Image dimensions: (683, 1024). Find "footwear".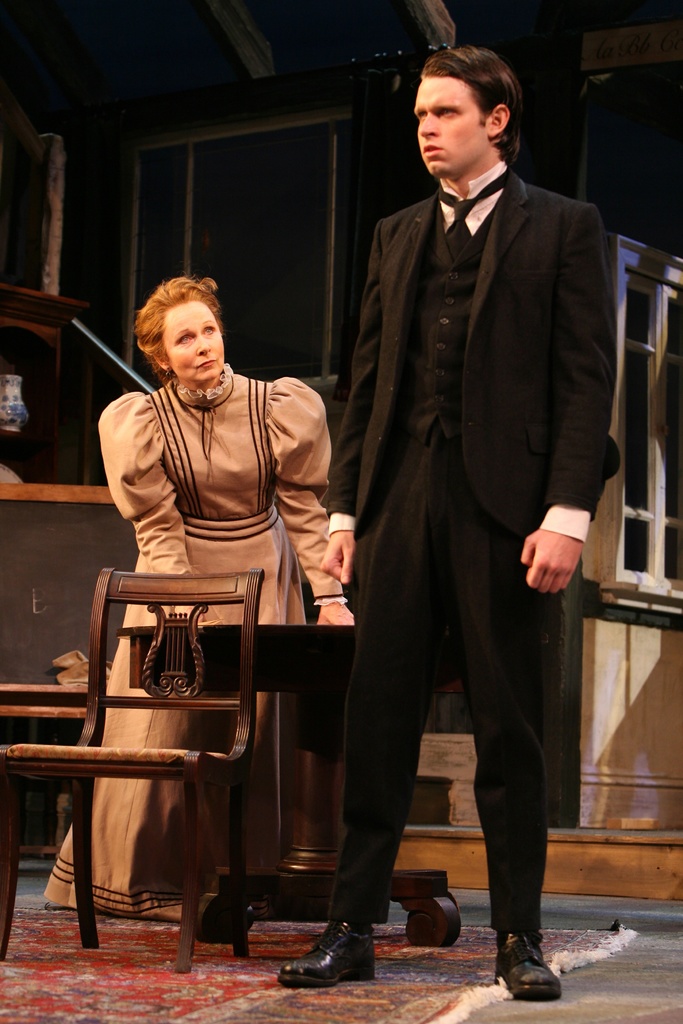
(x1=494, y1=931, x2=566, y2=998).
